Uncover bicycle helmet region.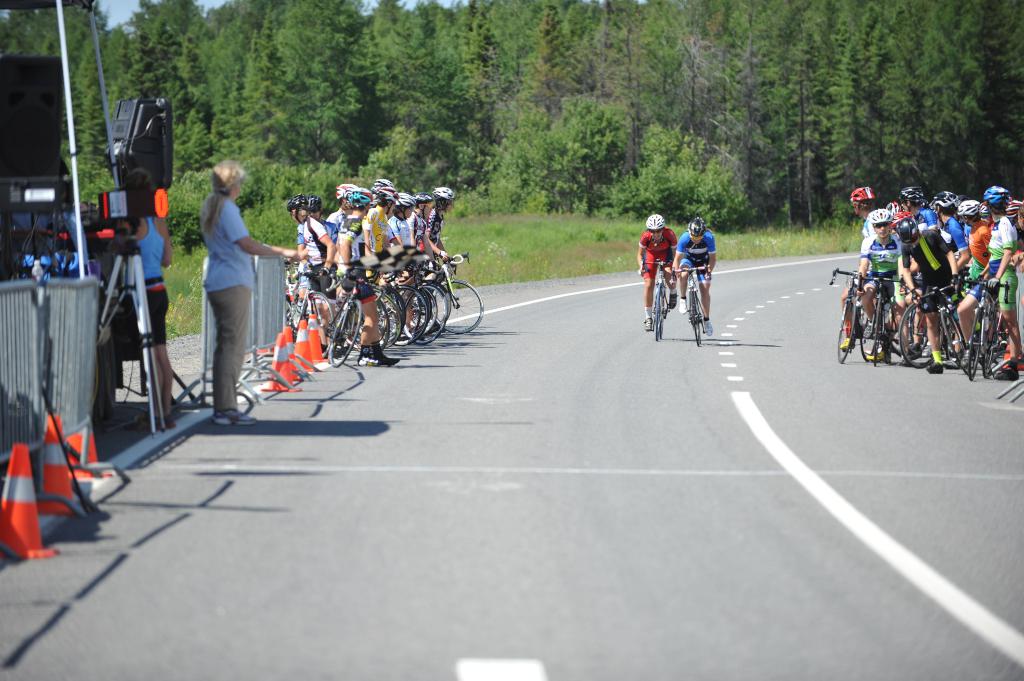
Uncovered: crop(899, 217, 915, 244).
